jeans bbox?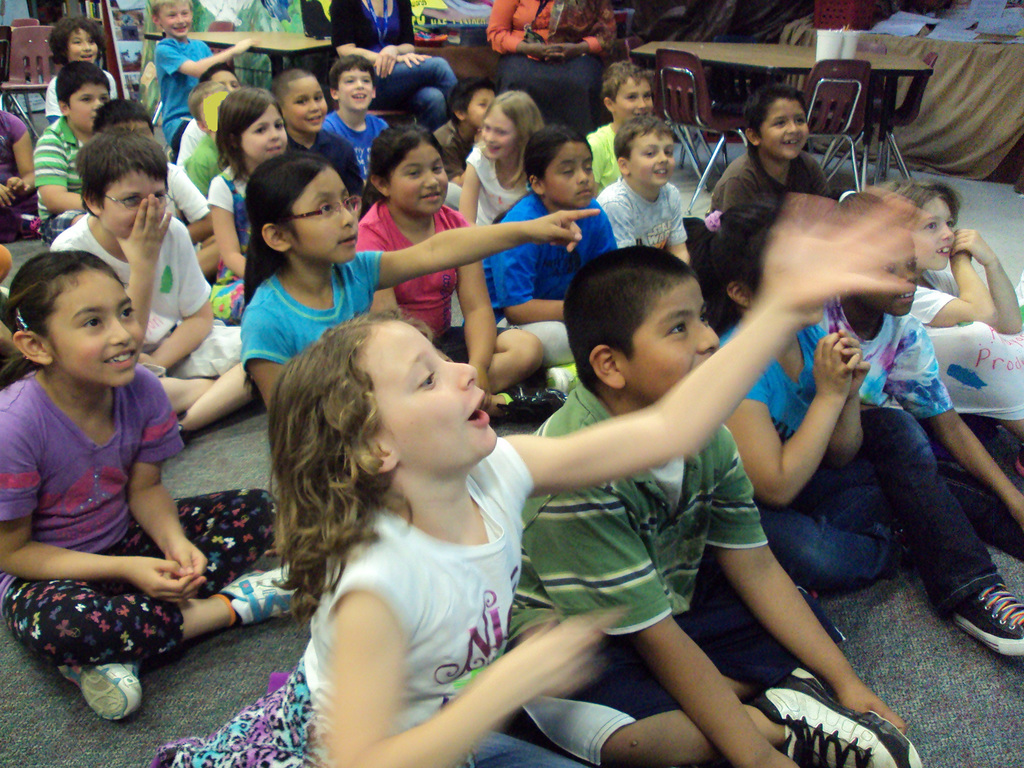
bbox(783, 497, 900, 593)
